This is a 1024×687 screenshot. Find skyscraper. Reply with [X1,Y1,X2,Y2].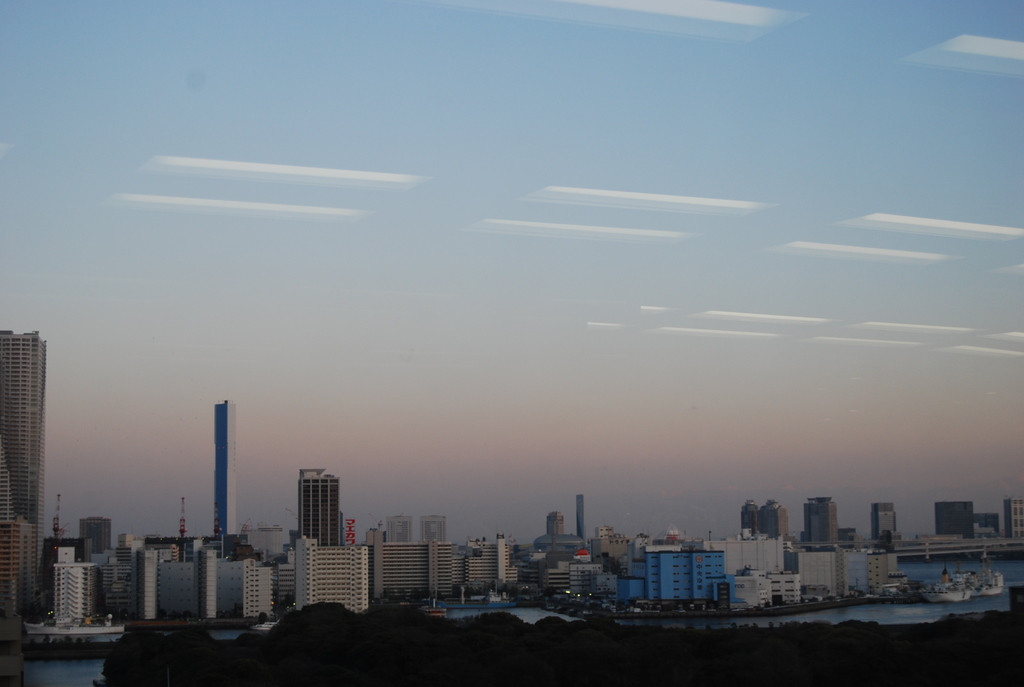
[415,516,448,551].
